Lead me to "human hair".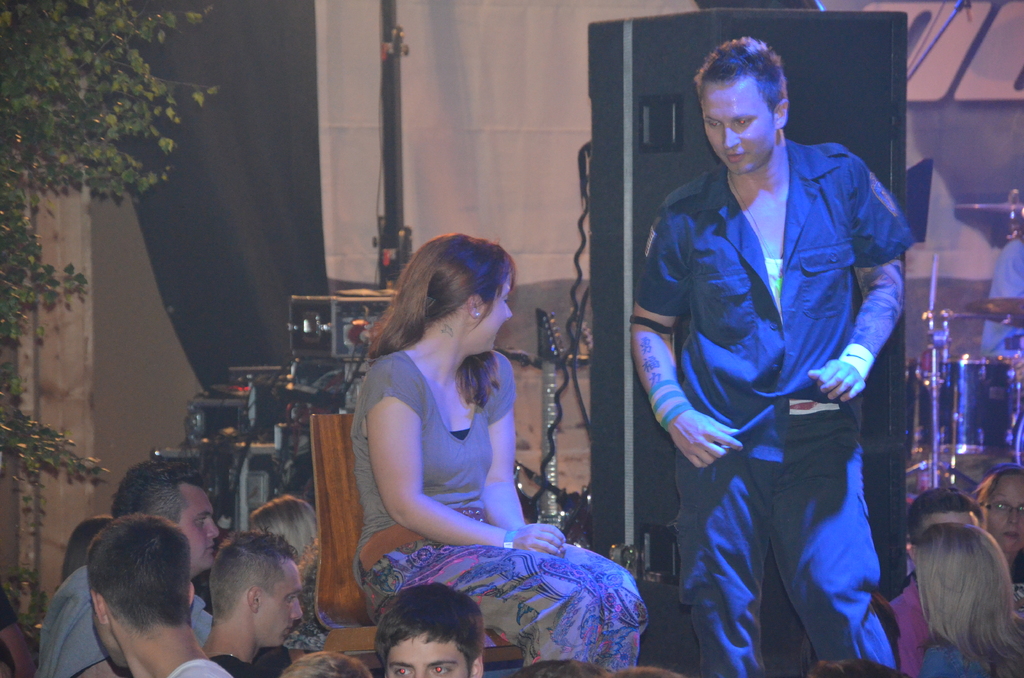
Lead to [left=248, top=492, right=317, bottom=554].
